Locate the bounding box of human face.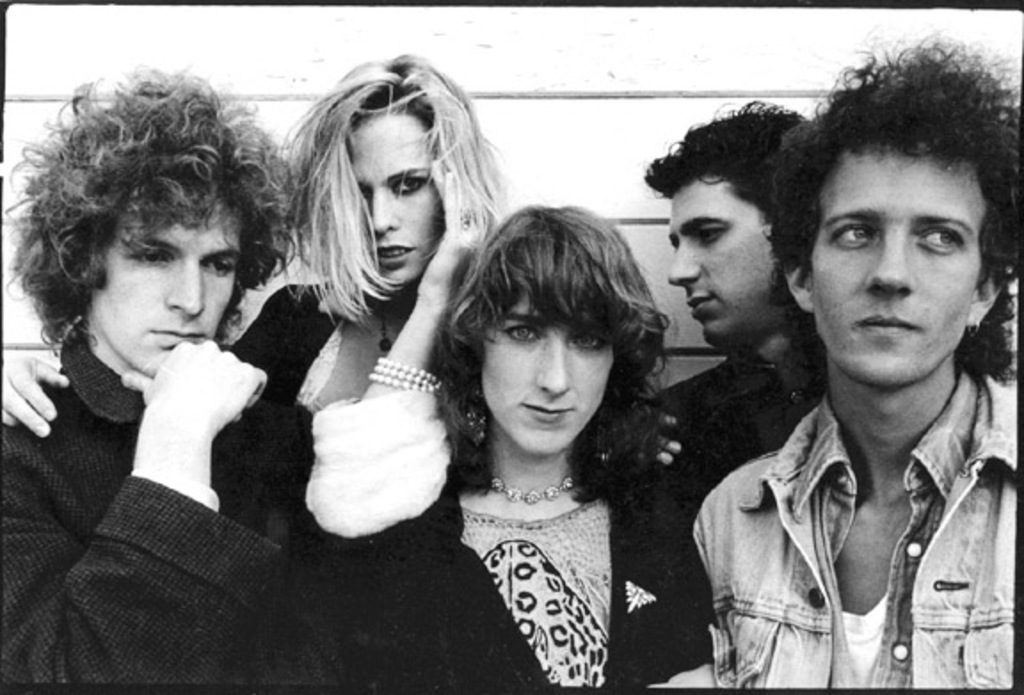
Bounding box: box=[350, 108, 444, 281].
